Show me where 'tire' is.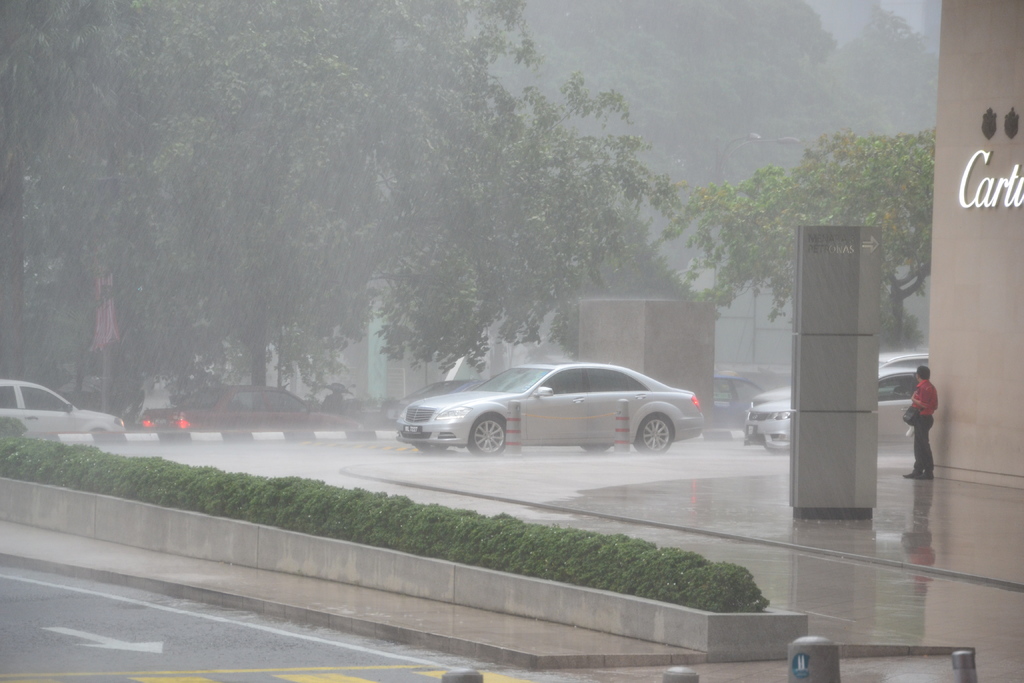
'tire' is at left=470, top=413, right=505, bottom=454.
